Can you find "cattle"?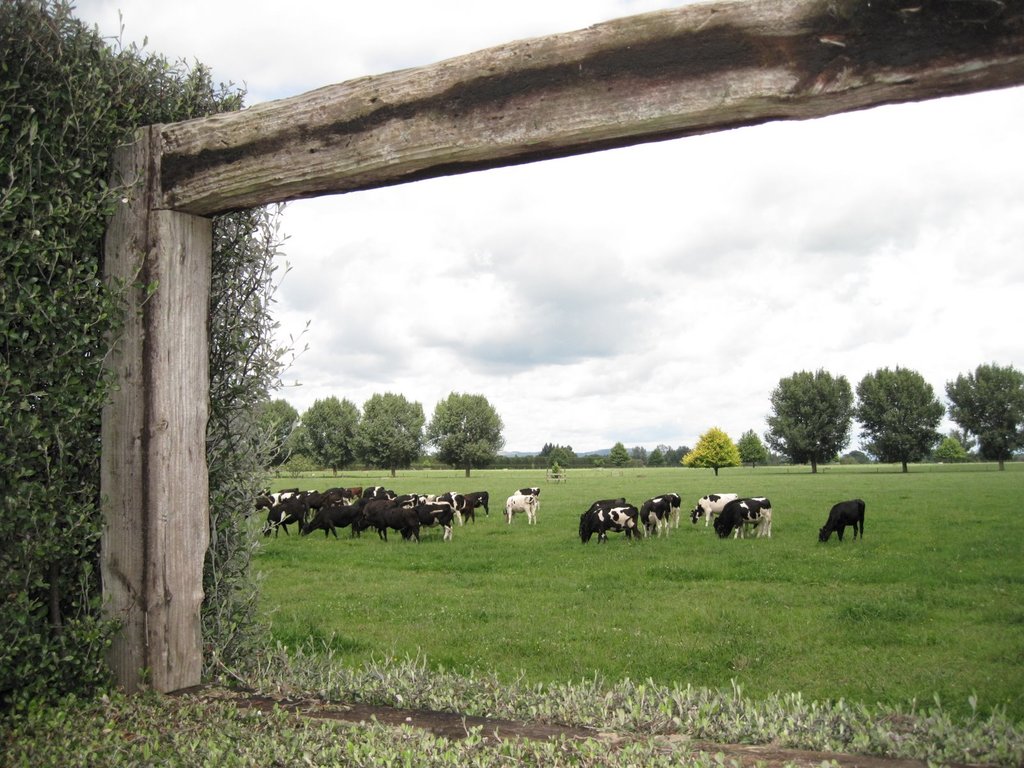
Yes, bounding box: select_region(578, 498, 623, 535).
